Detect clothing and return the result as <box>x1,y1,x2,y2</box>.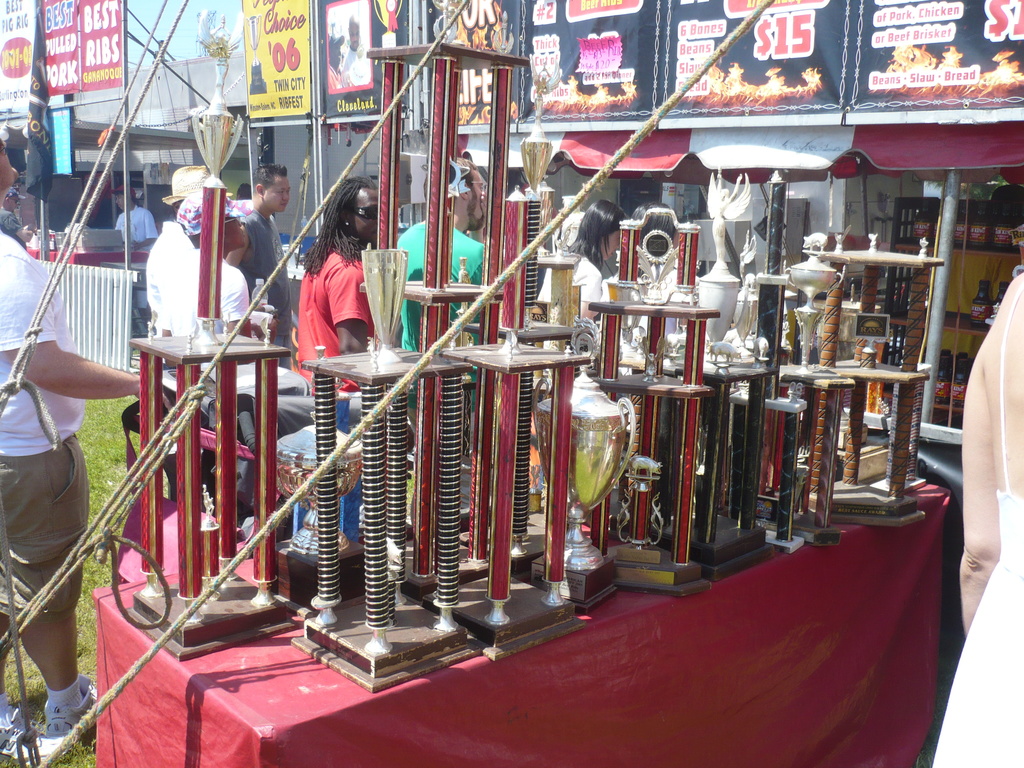
<box>148,234,198,423</box>.
